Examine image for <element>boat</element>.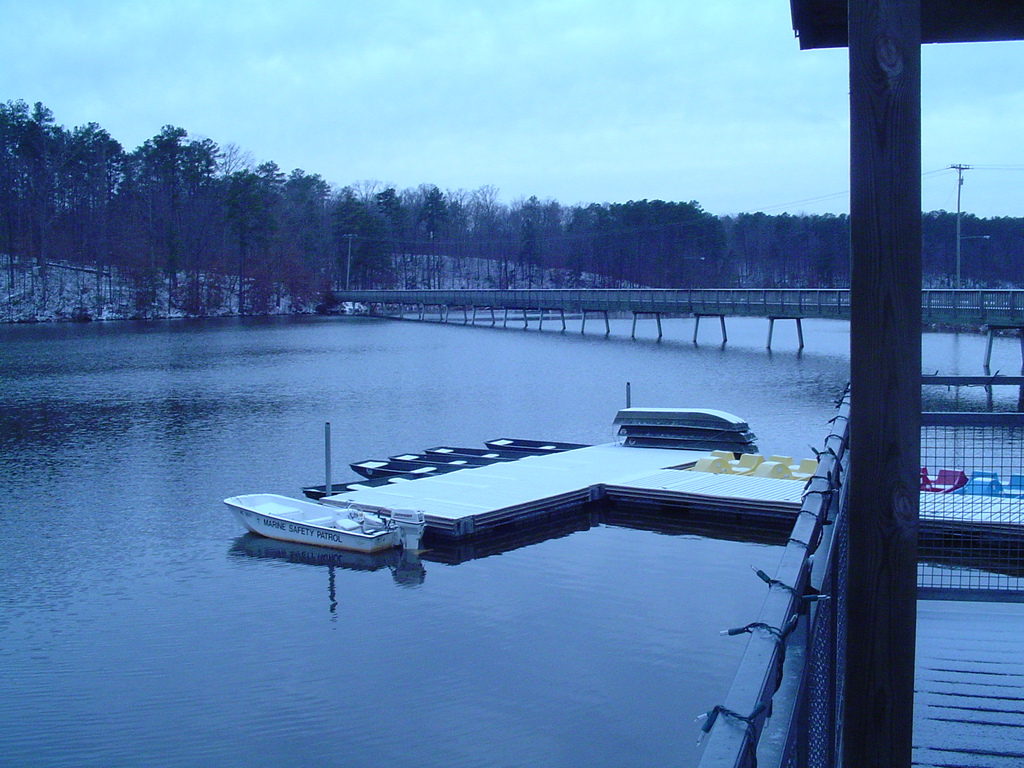
Examination result: 428/444/515/465.
